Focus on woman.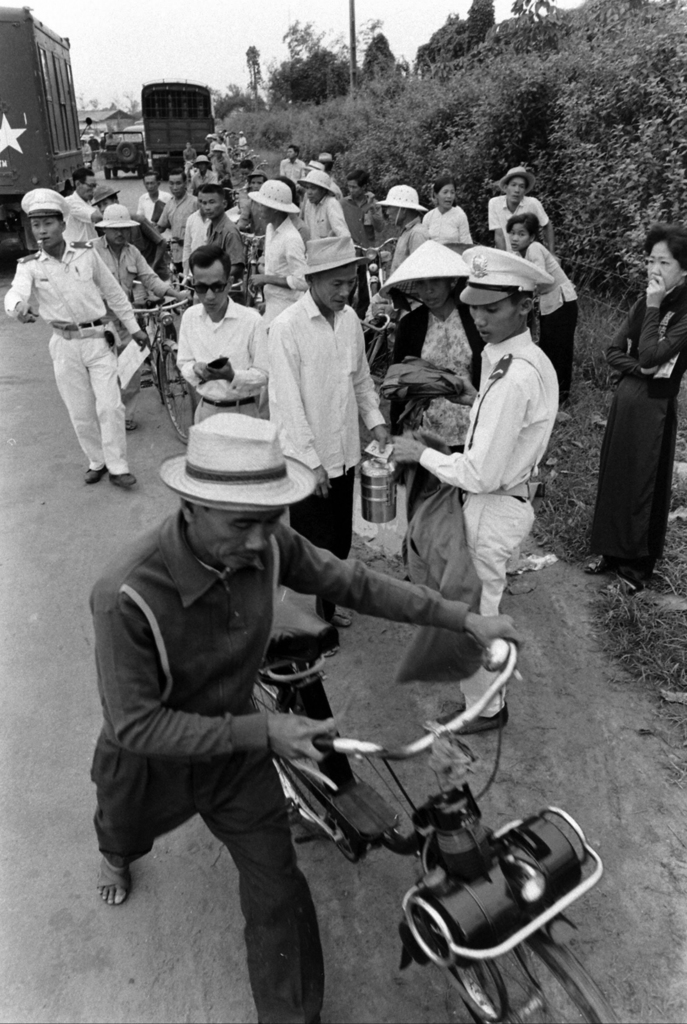
Focused at x1=378 y1=235 x2=471 y2=455.
